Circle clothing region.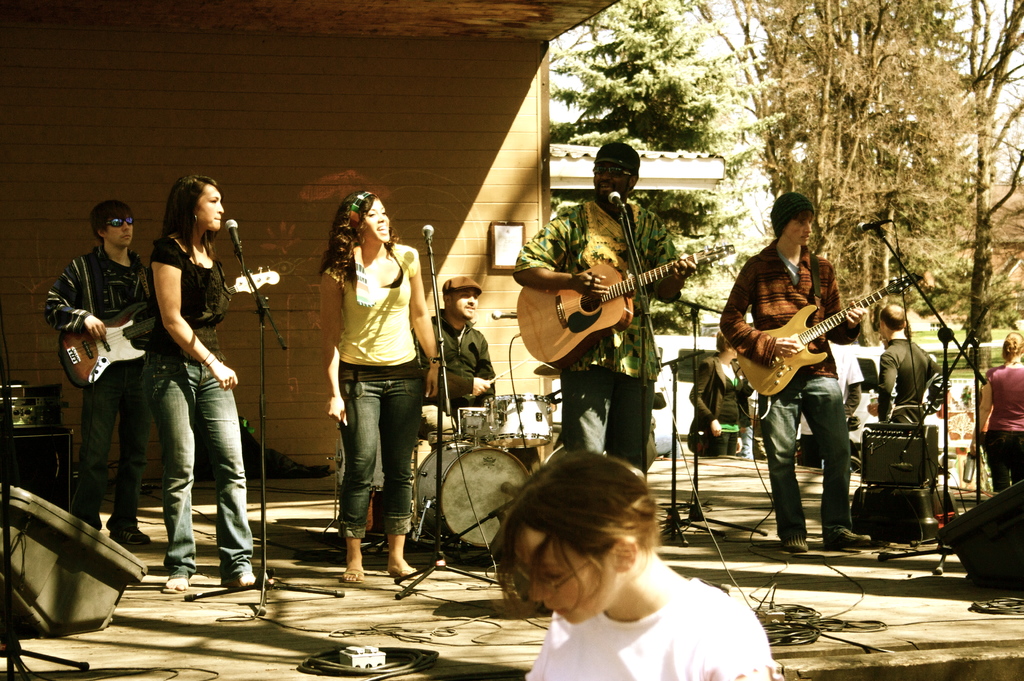
Region: l=509, t=193, r=677, b=484.
